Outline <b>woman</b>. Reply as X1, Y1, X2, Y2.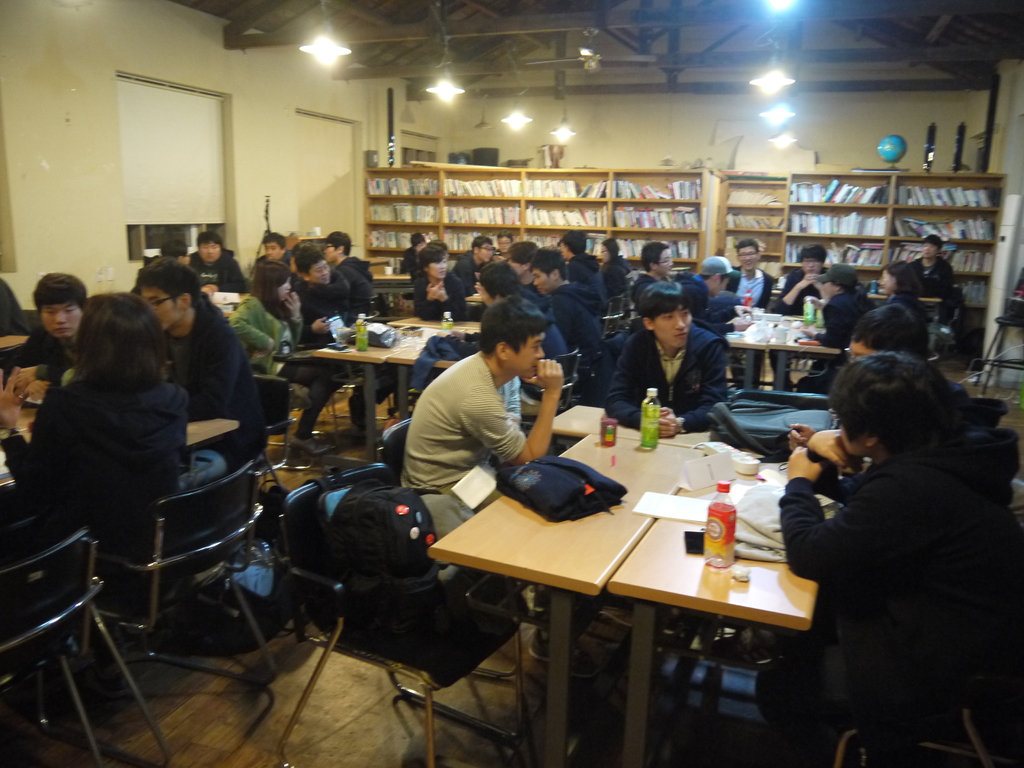
223, 255, 348, 451.
